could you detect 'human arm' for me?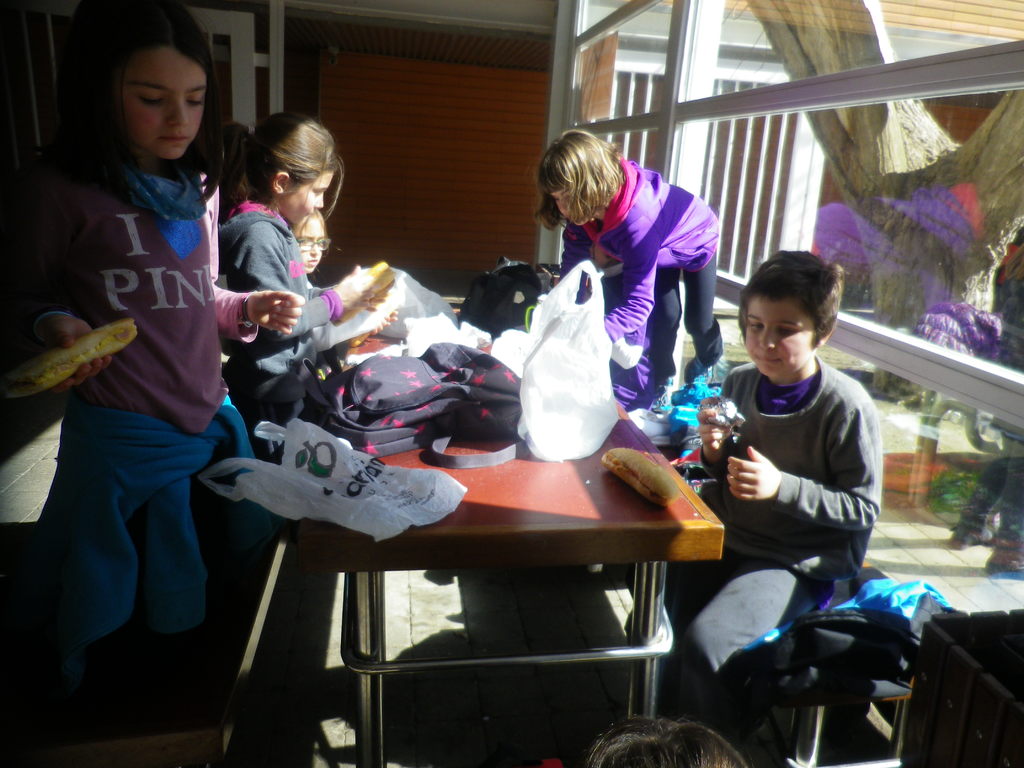
Detection result: bbox=[185, 276, 313, 346].
